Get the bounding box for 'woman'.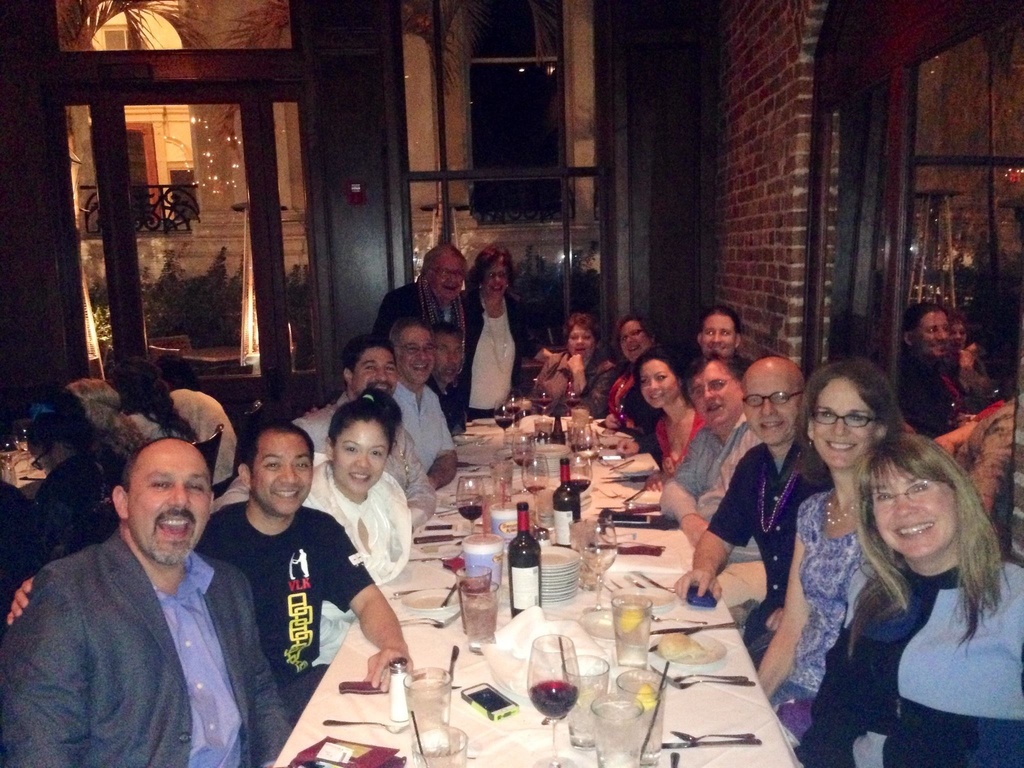
<bbox>602, 307, 666, 433</bbox>.
